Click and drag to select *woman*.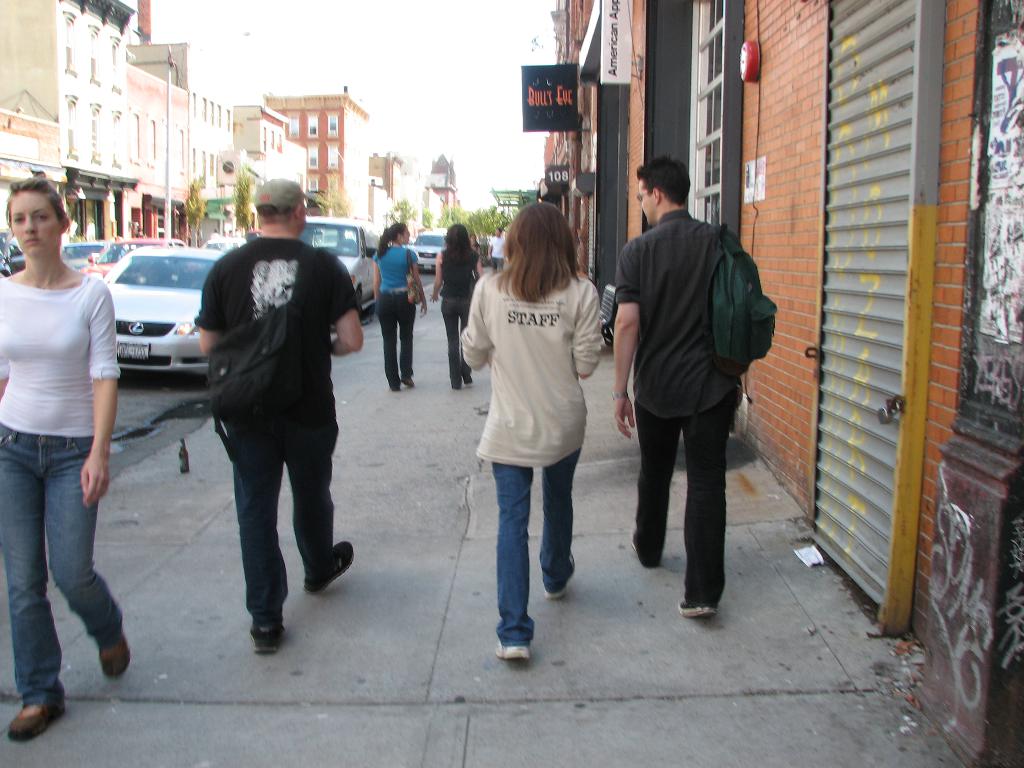
Selection: 451 197 611 648.
